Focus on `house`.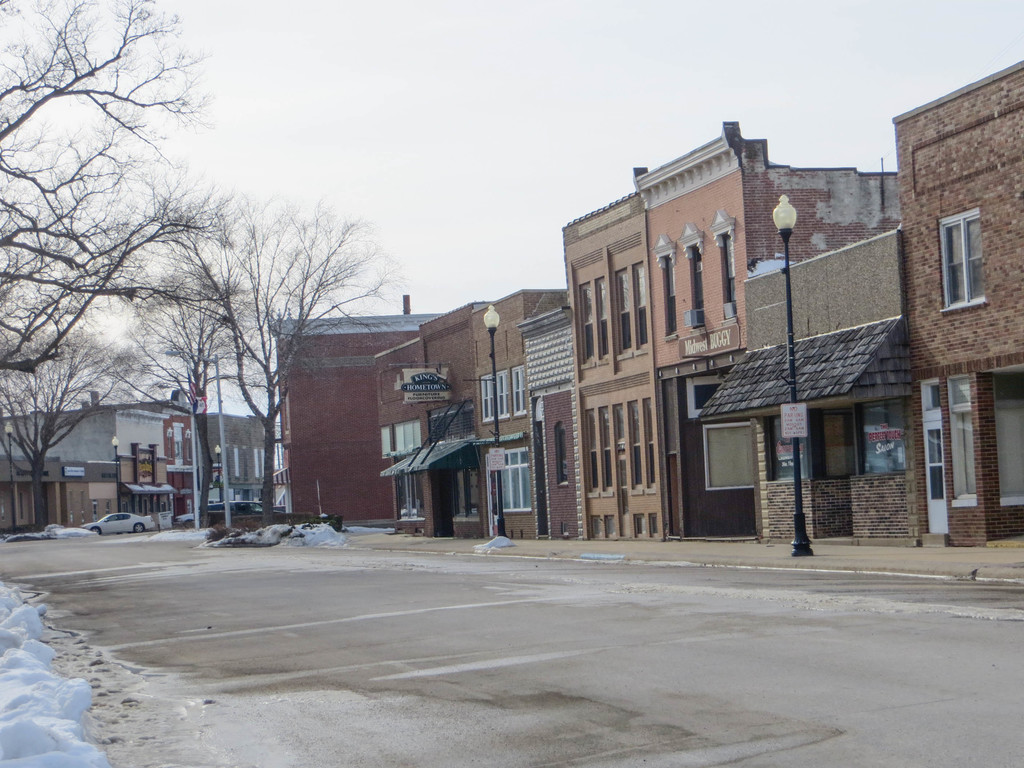
Focused at (left=0, top=458, right=76, bottom=535).
